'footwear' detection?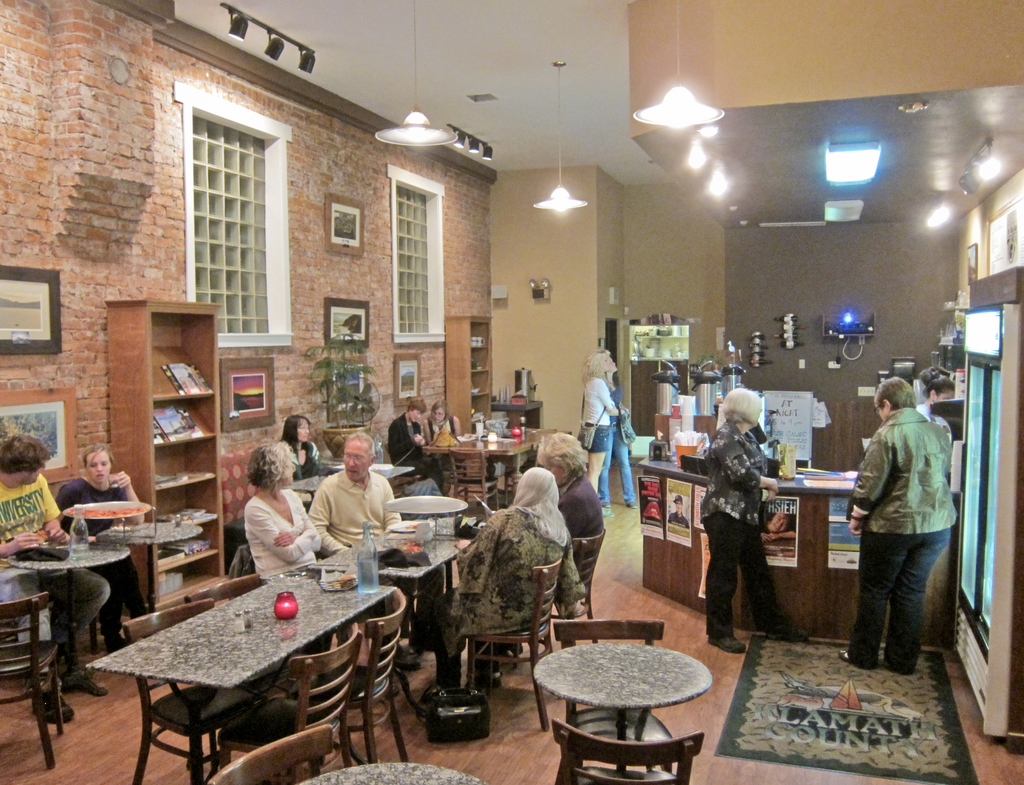
bbox=(29, 686, 73, 724)
